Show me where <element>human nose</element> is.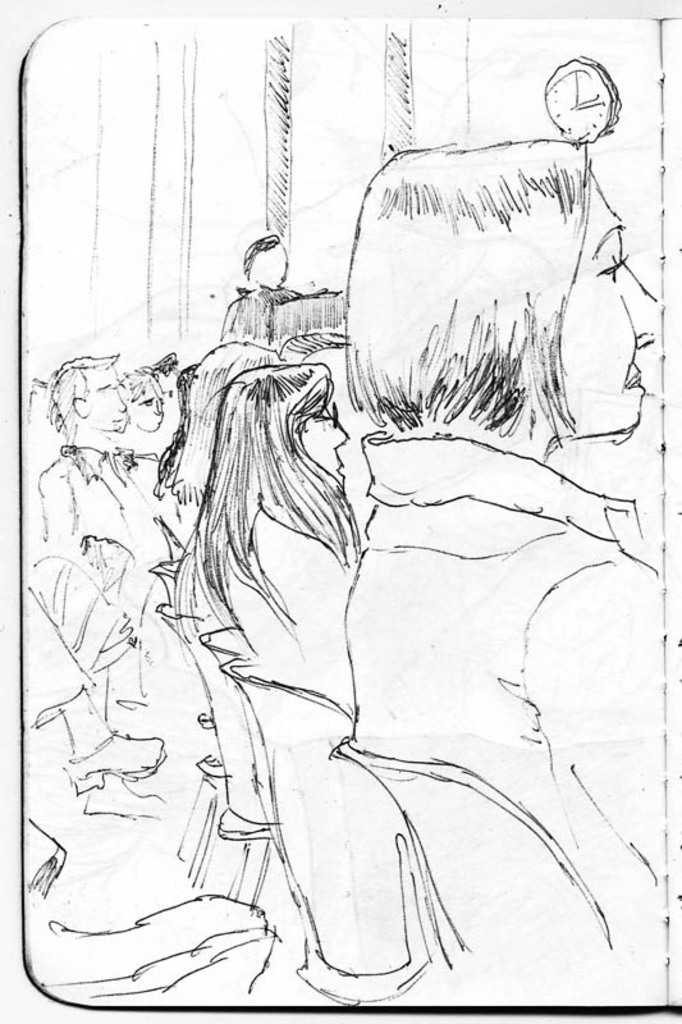
<element>human nose</element> is at <bbox>619, 262, 664, 347</bbox>.
